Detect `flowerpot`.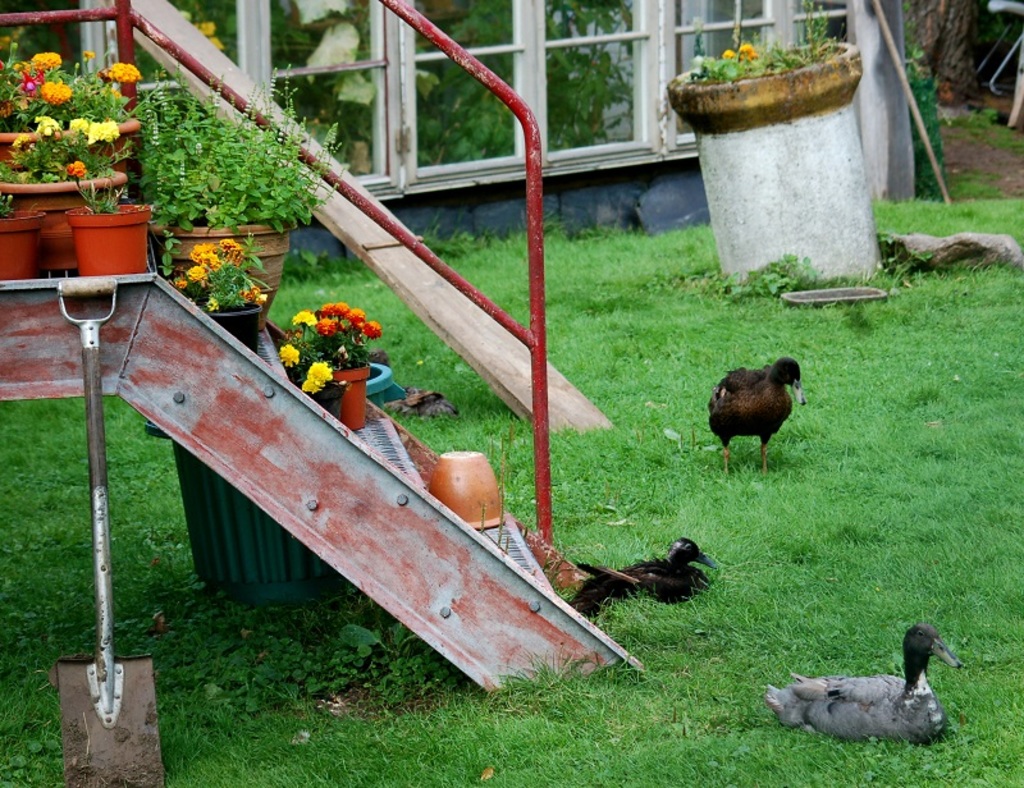
Detected at box(0, 161, 124, 269).
